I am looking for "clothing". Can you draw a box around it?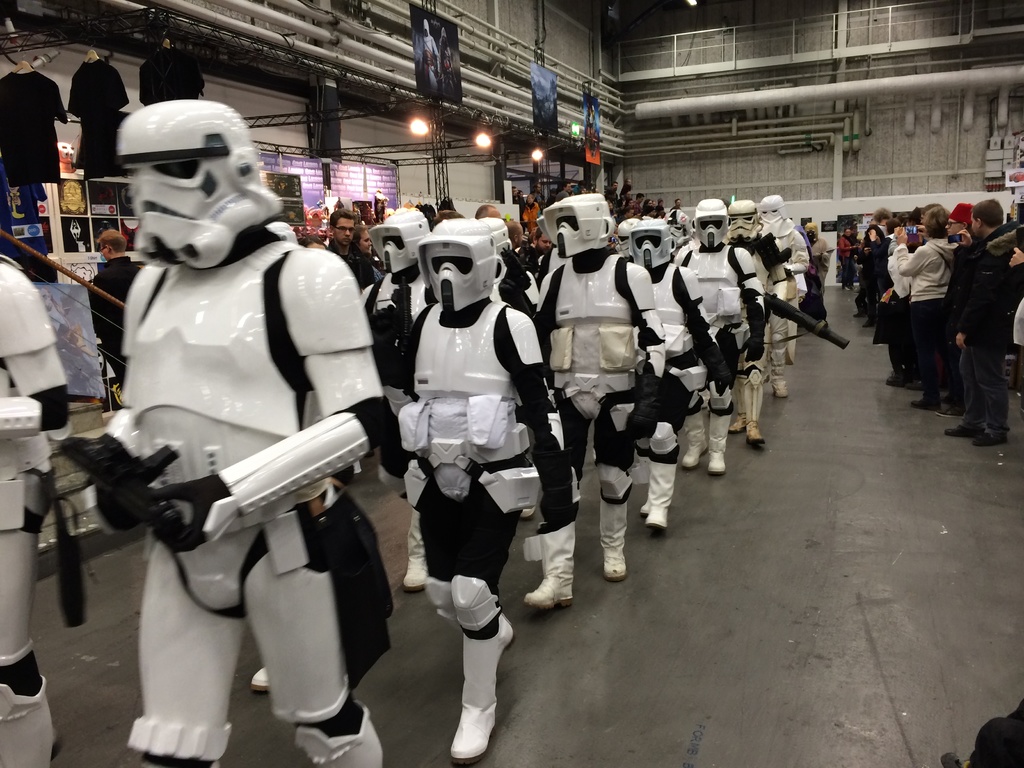
Sure, the bounding box is {"x1": 420, "y1": 19, "x2": 440, "y2": 92}.
